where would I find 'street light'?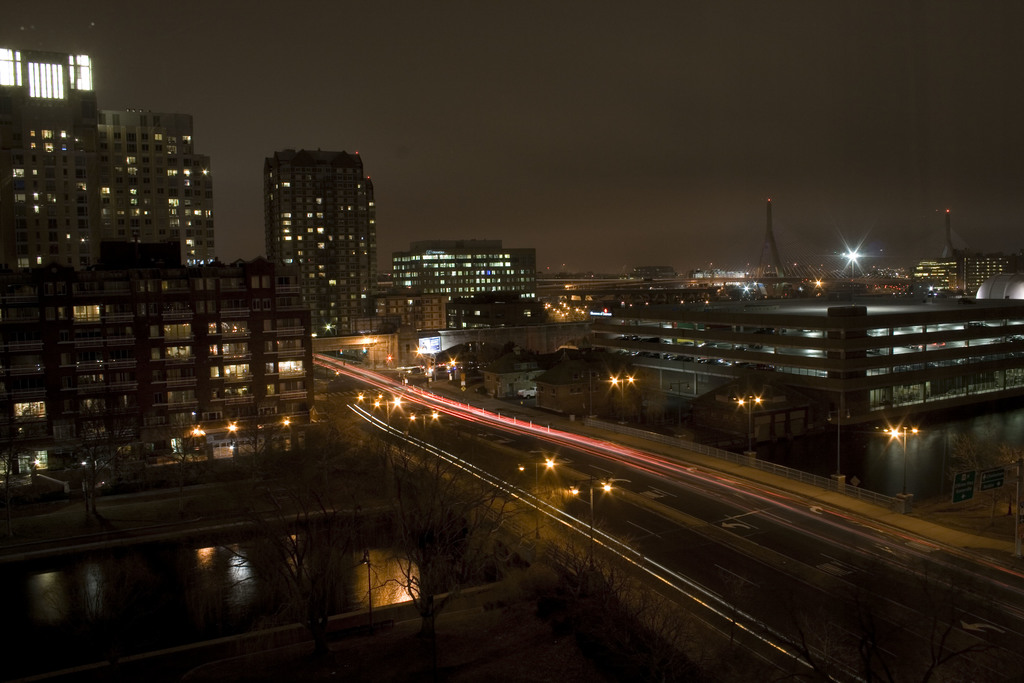
At detection(582, 467, 628, 571).
